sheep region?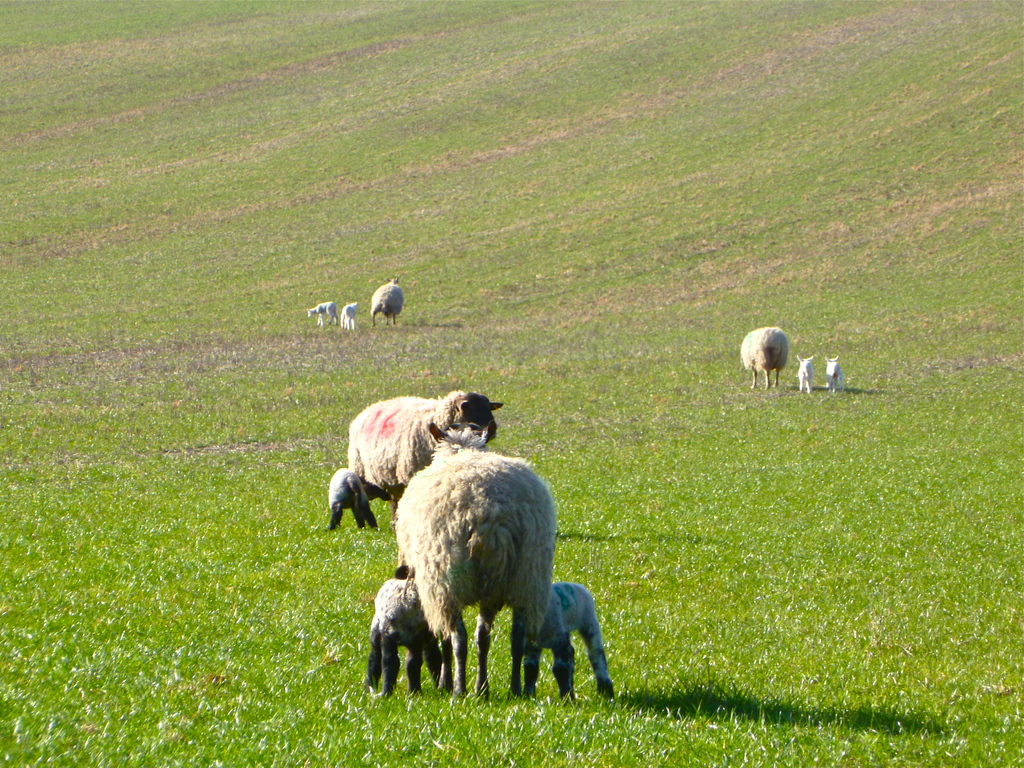
bbox=[329, 463, 381, 532]
